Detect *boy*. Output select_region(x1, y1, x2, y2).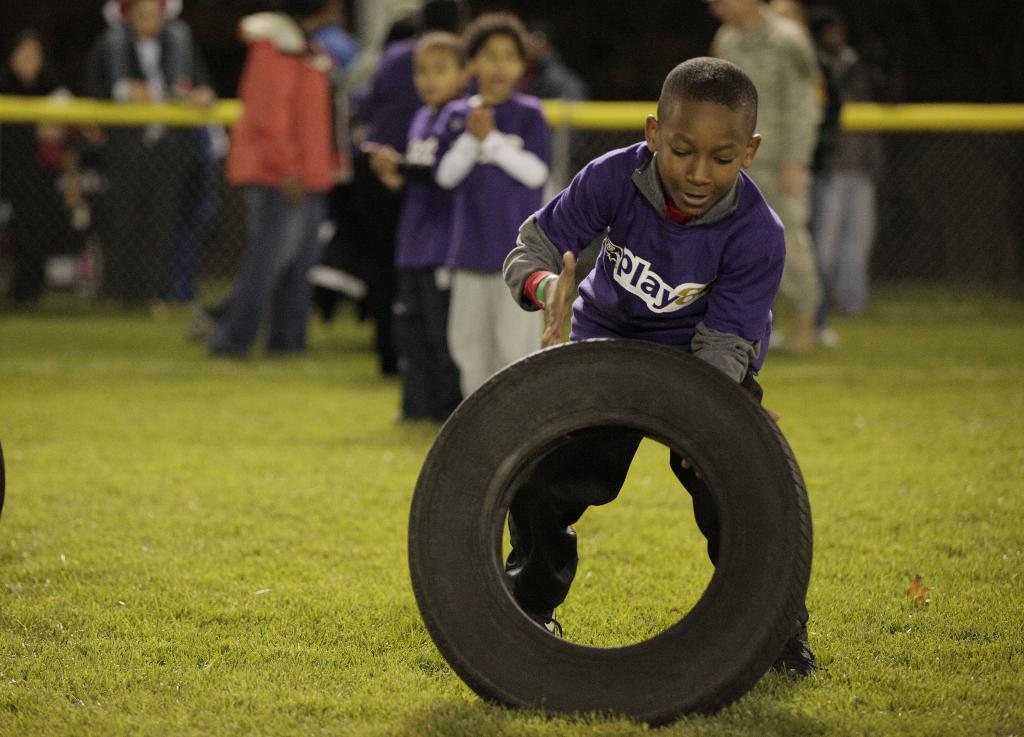
select_region(501, 56, 815, 670).
